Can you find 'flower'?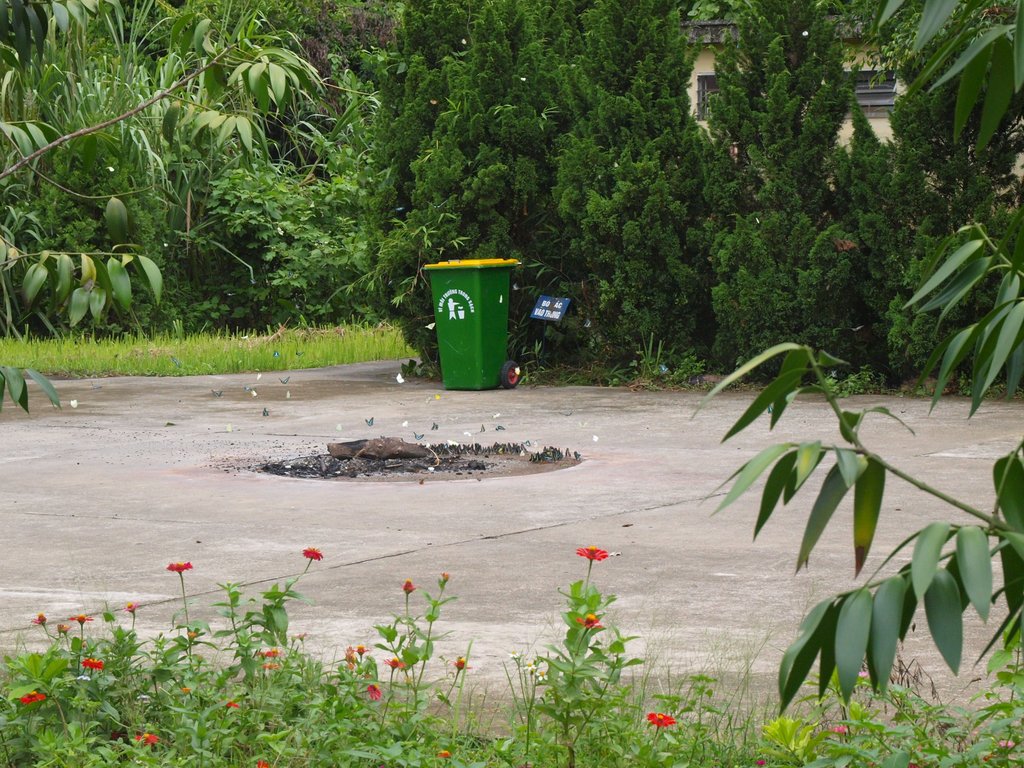
Yes, bounding box: [388,651,399,667].
